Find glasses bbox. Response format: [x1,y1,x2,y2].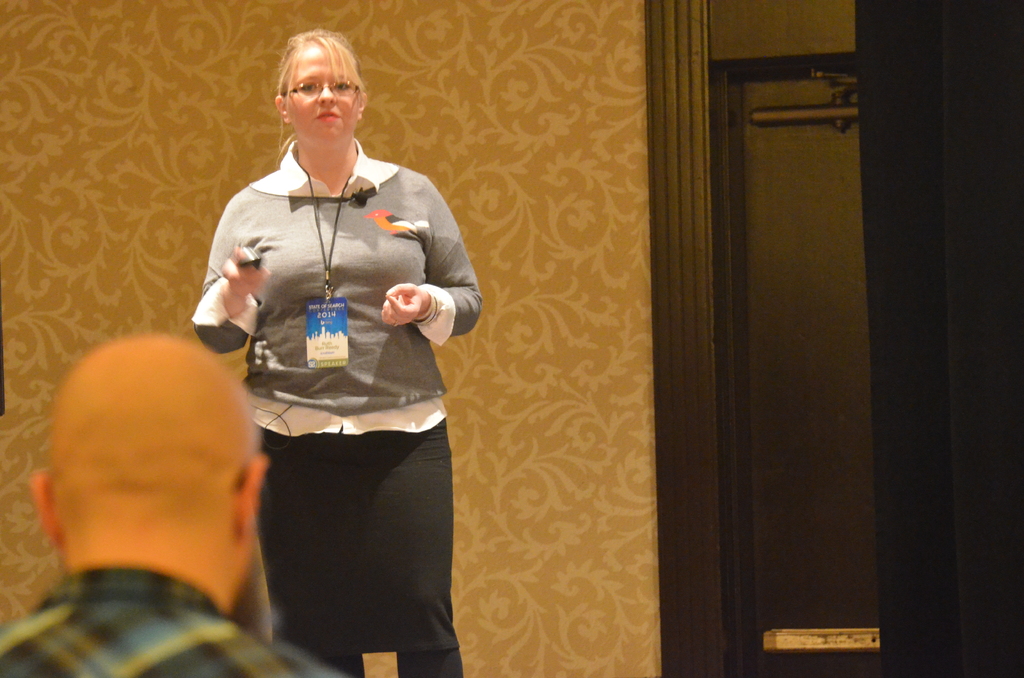
[280,76,360,99].
